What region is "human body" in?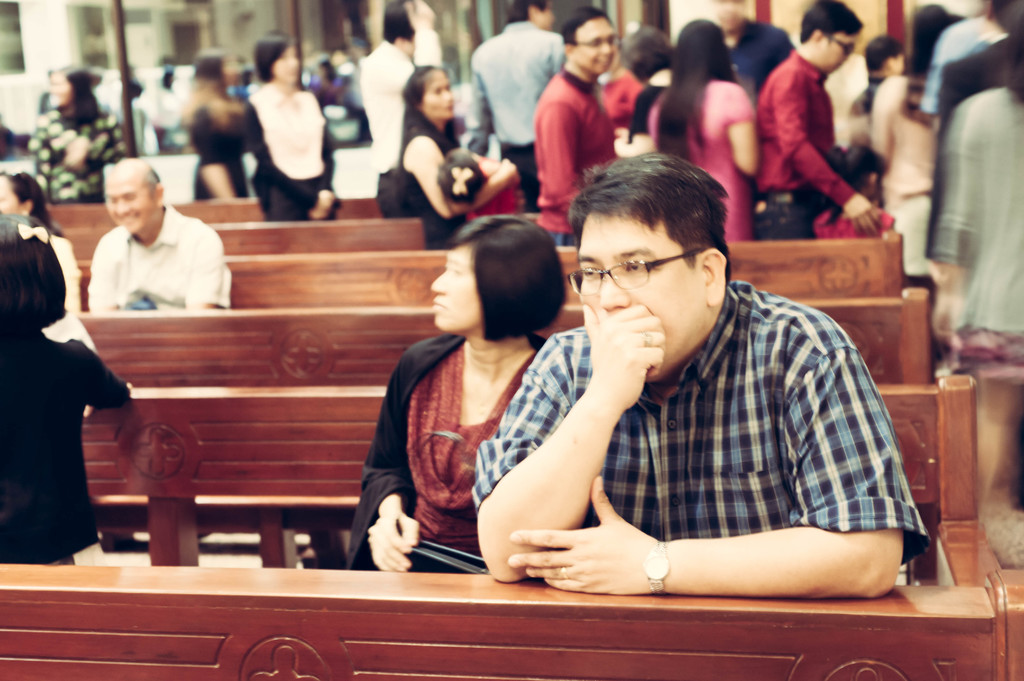
50:228:86:312.
